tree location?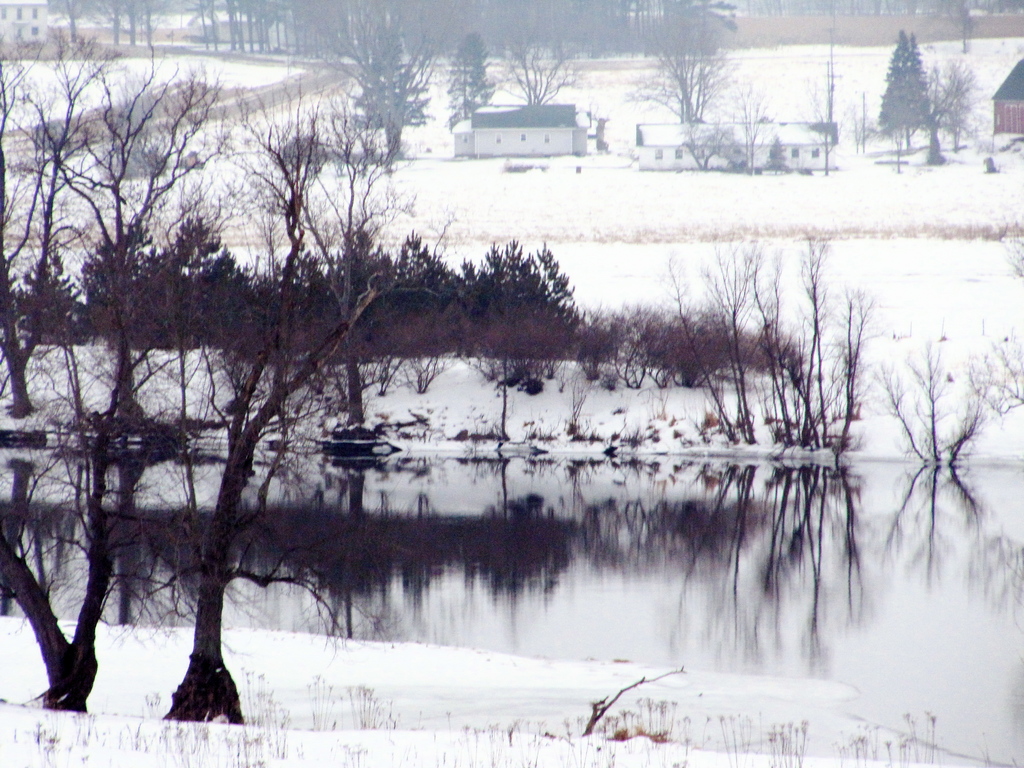
[668,118,737,175]
